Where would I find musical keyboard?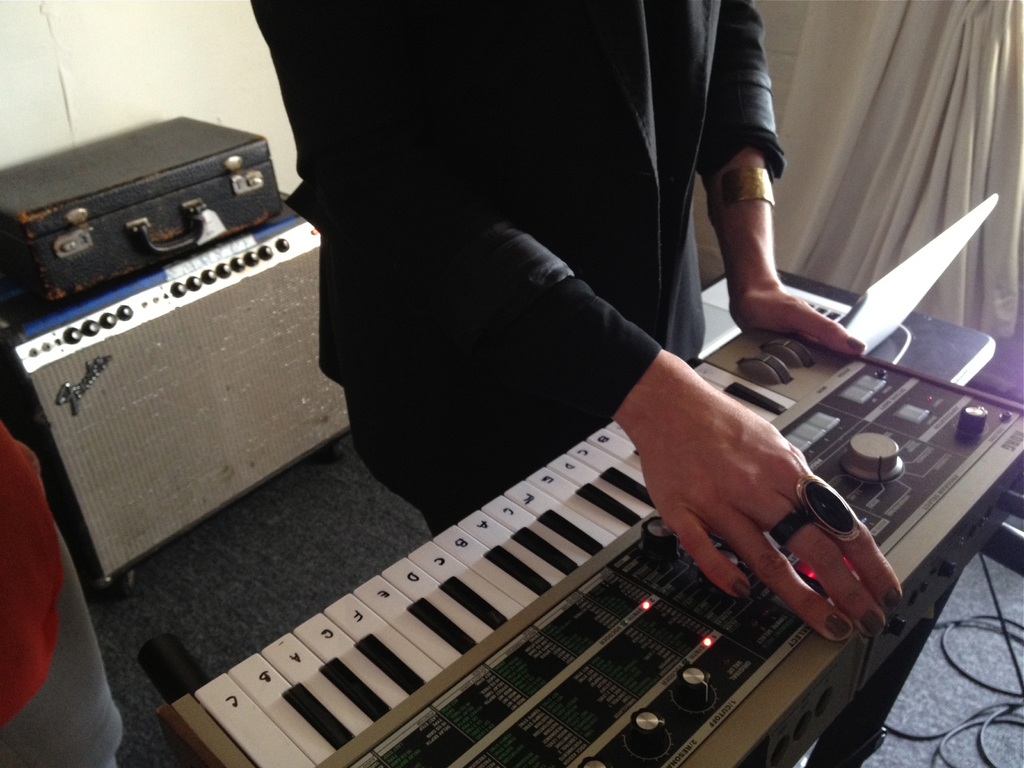
At {"x1": 143, "y1": 333, "x2": 929, "y2": 765}.
